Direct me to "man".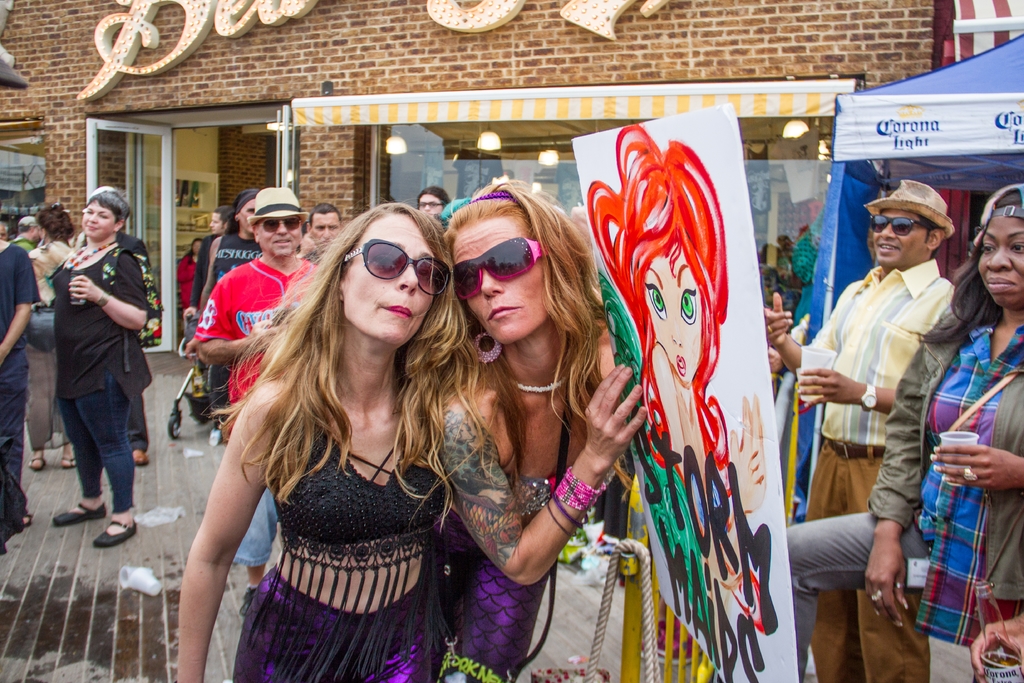
Direction: <region>298, 199, 349, 273</region>.
